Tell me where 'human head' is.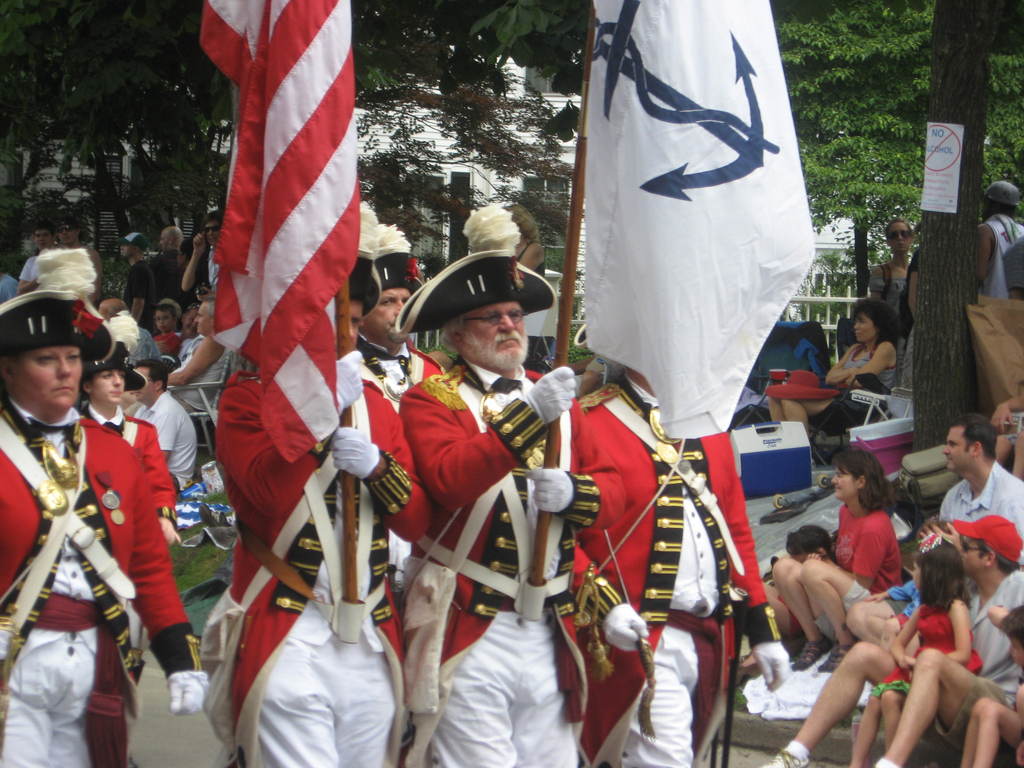
'human head' is at crop(153, 298, 181, 335).
